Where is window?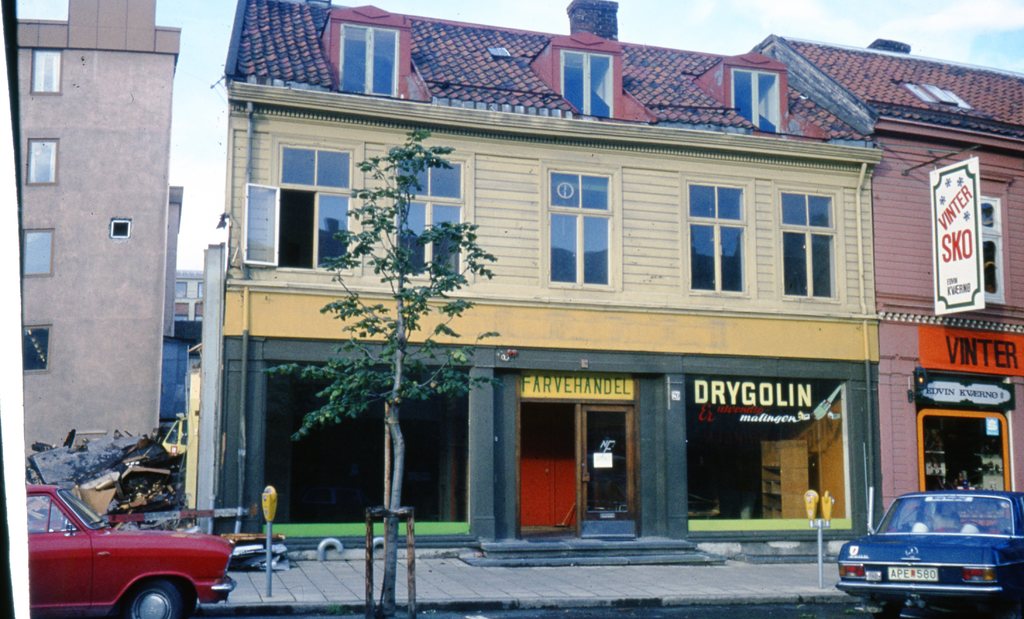
24, 326, 49, 372.
